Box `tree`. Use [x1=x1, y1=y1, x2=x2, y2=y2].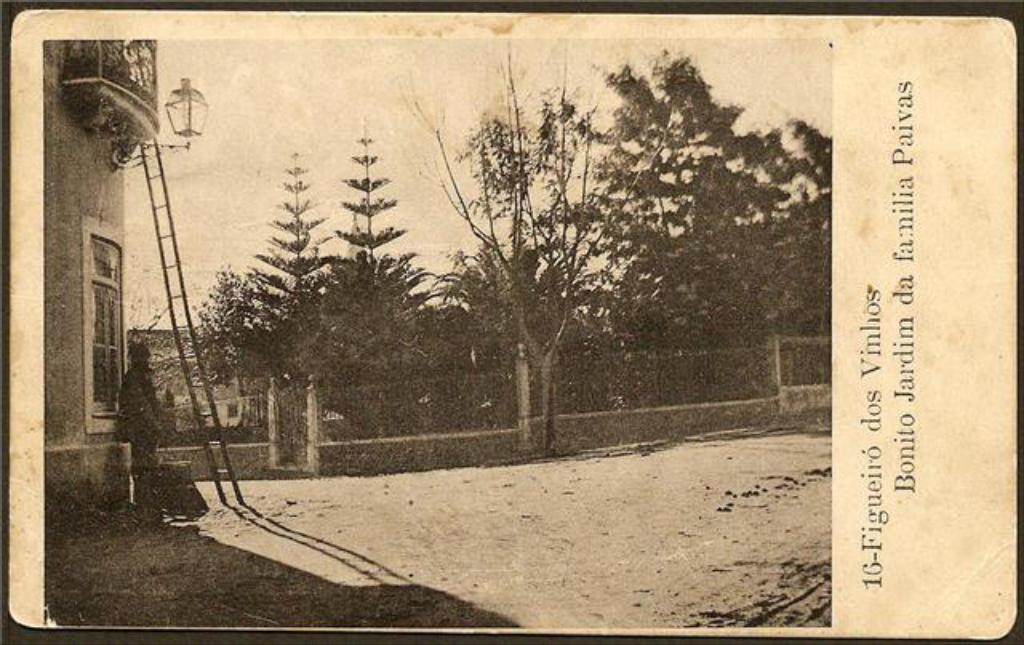
[x1=181, y1=251, x2=267, y2=400].
